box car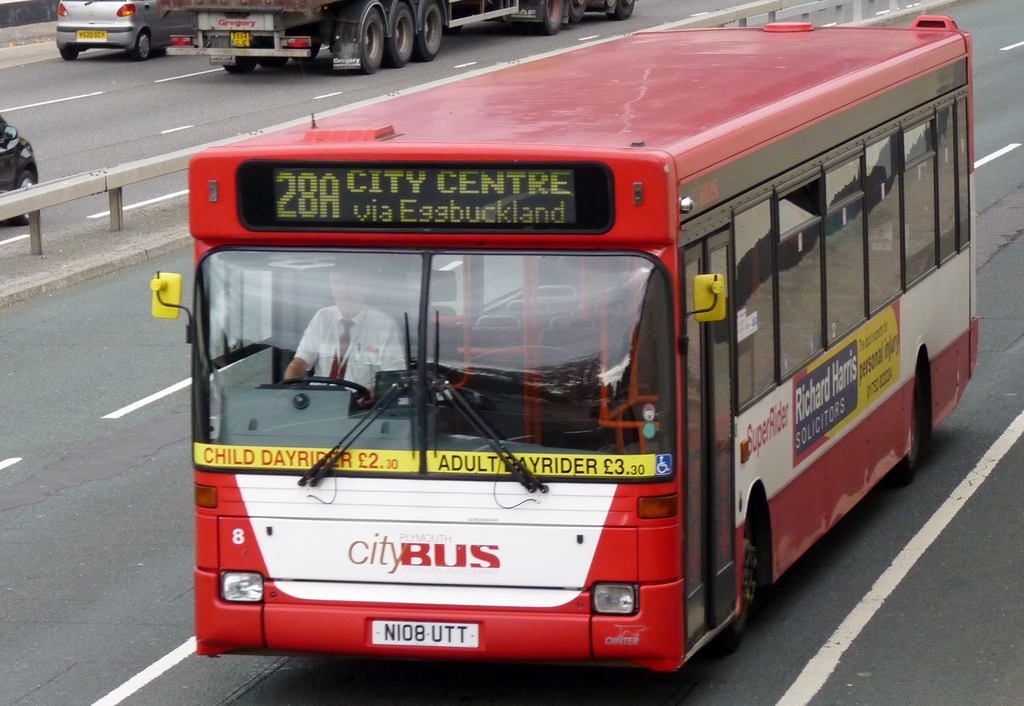
BBox(0, 110, 38, 224)
